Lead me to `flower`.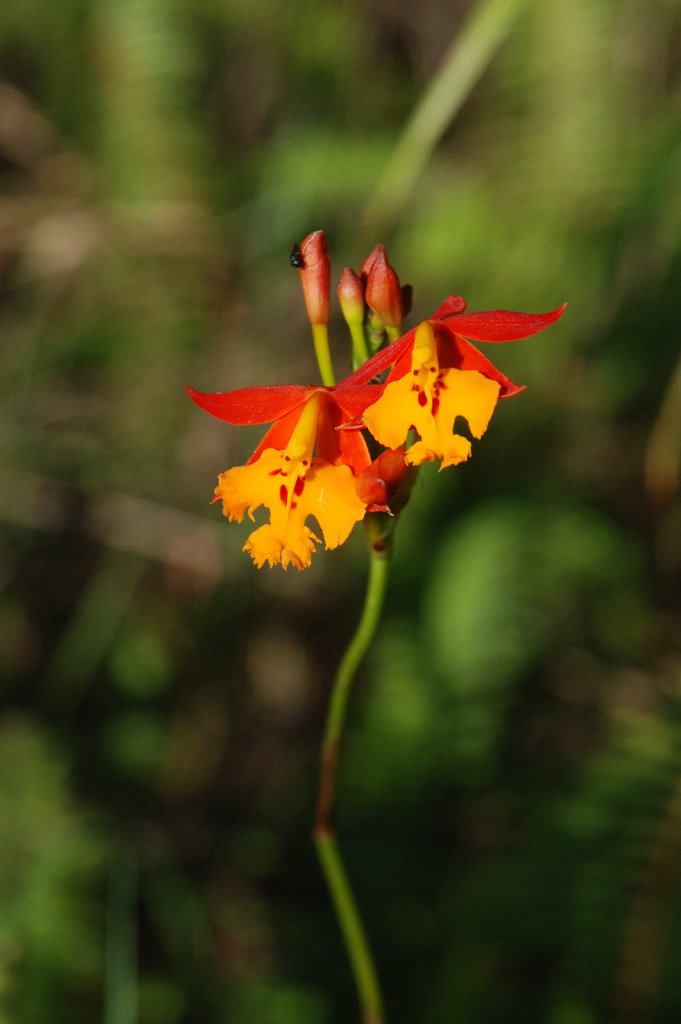
Lead to bbox=[336, 299, 564, 468].
